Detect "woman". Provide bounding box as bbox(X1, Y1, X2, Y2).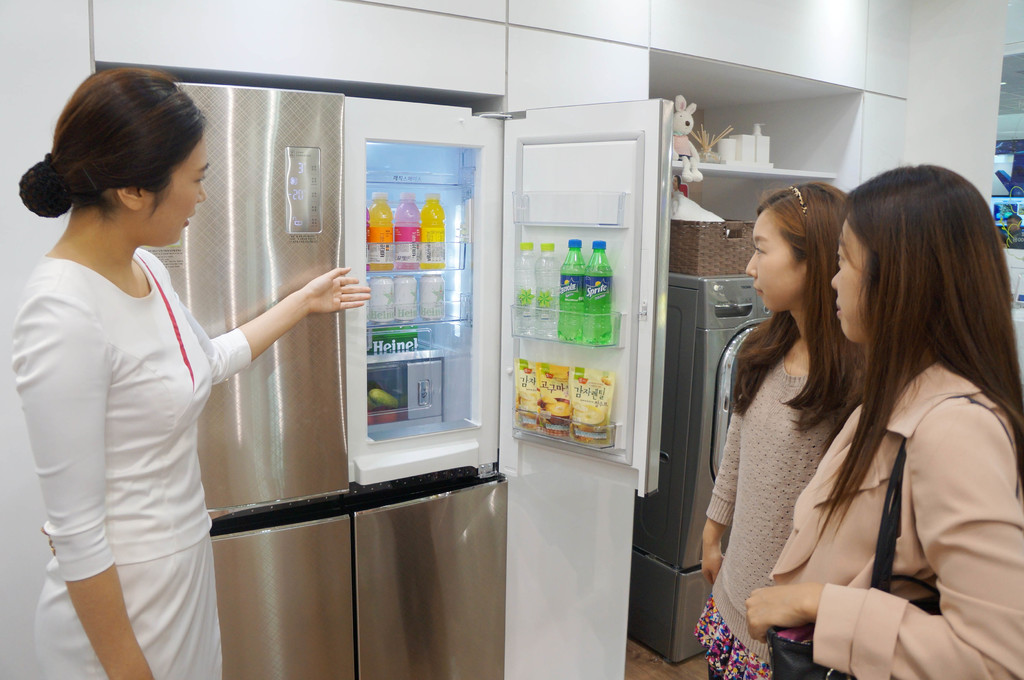
bbox(7, 68, 373, 679).
